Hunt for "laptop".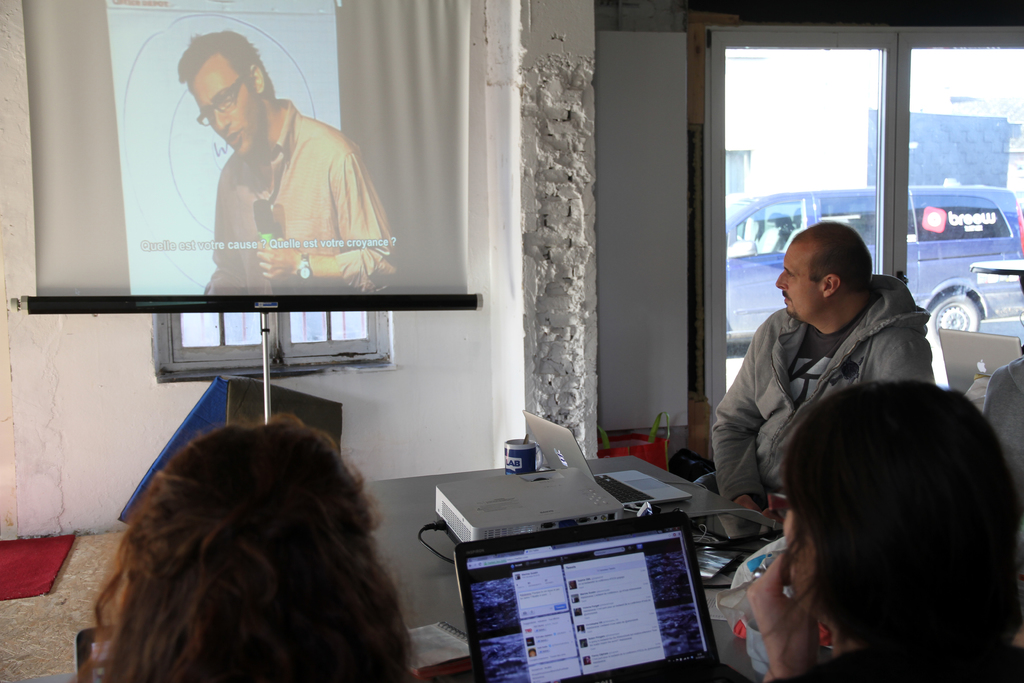
Hunted down at select_region(519, 406, 694, 505).
